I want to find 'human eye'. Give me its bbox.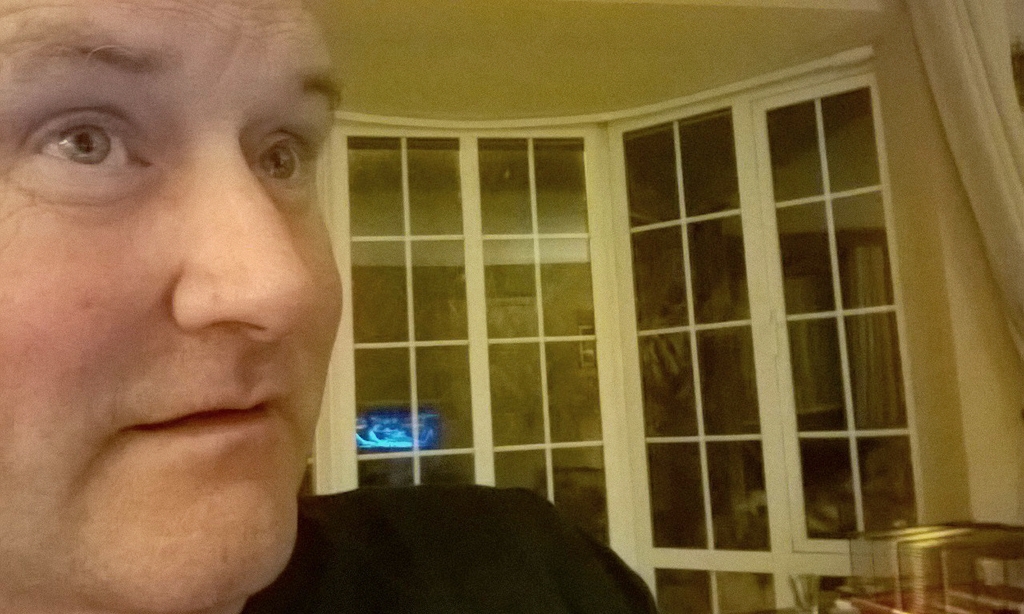
x1=247, y1=127, x2=318, y2=196.
